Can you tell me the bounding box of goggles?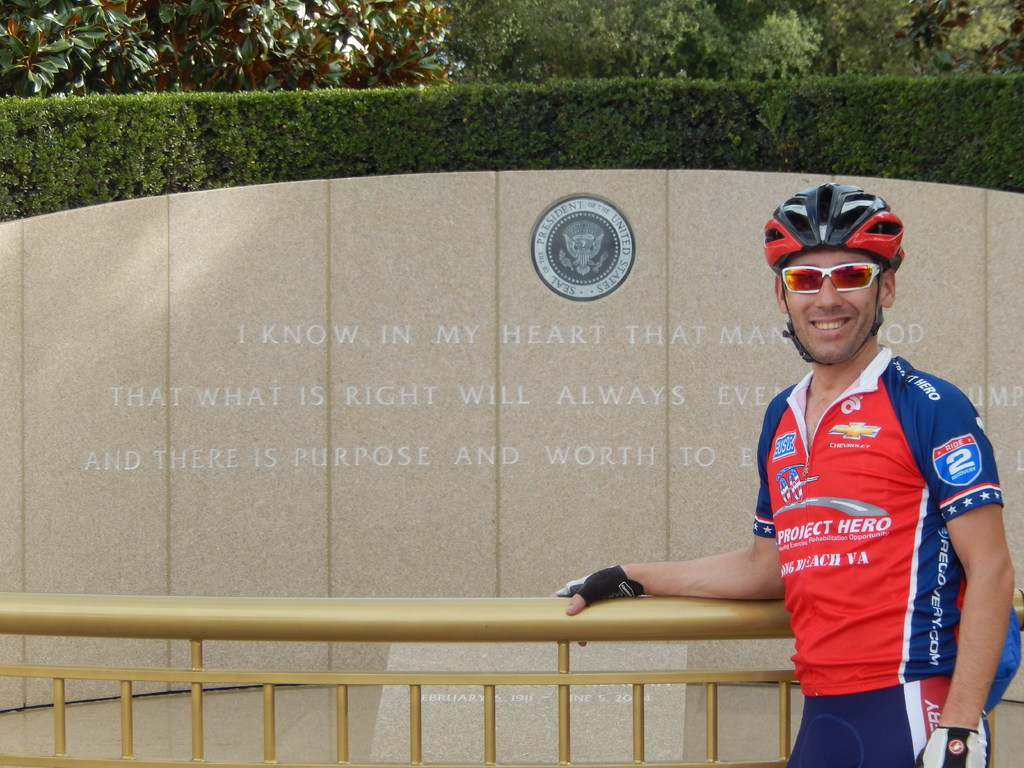
787 239 908 312.
